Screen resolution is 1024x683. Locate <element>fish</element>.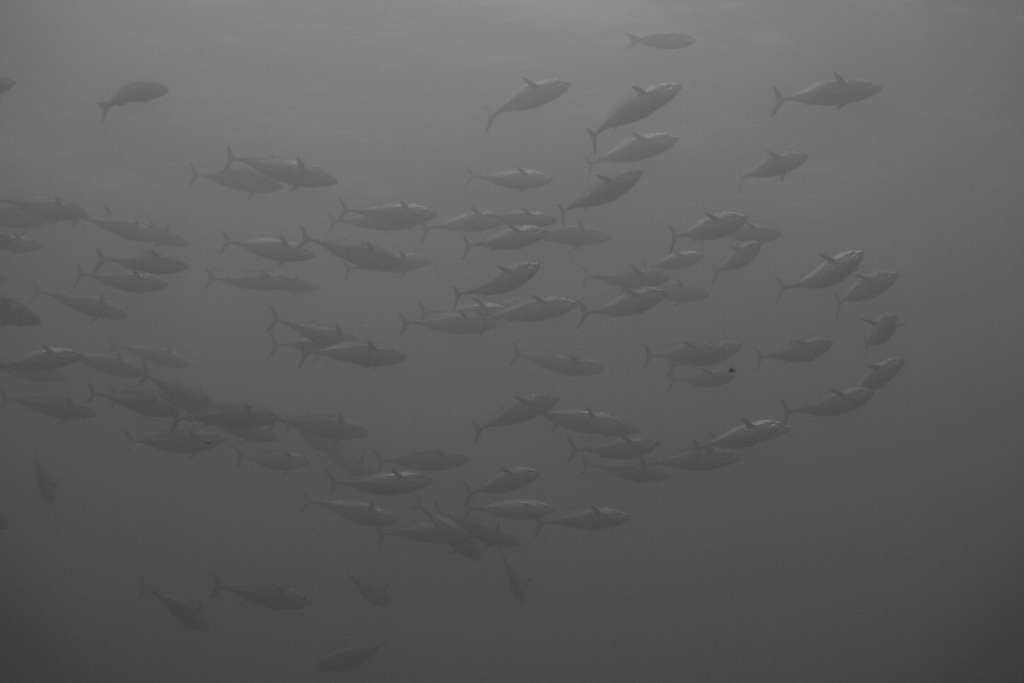
bbox=(742, 143, 813, 187).
